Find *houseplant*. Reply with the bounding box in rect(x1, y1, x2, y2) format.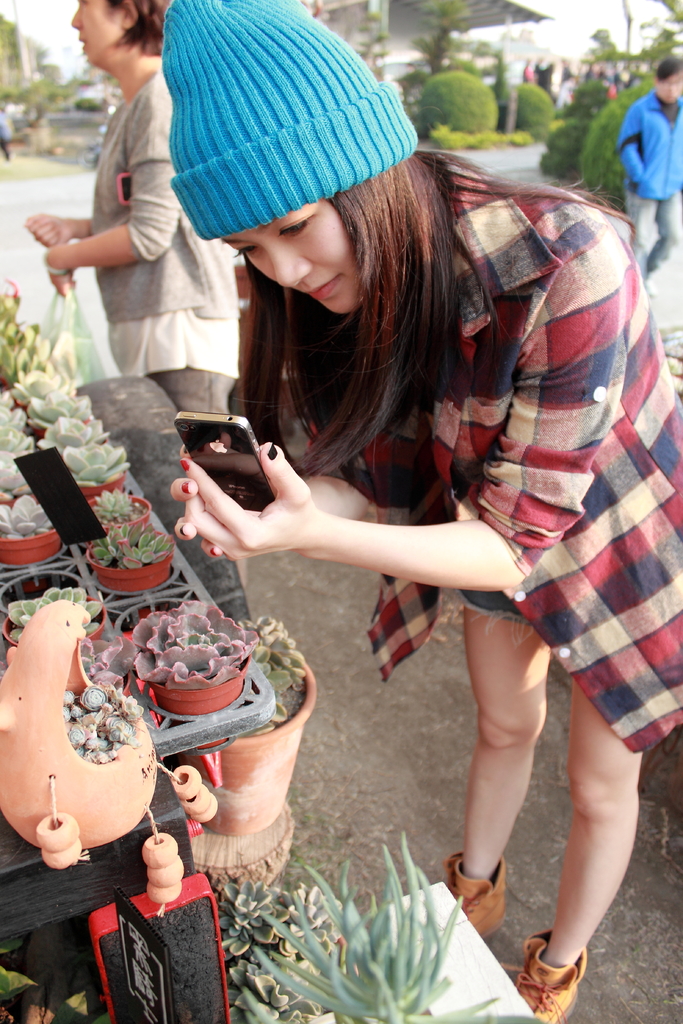
rect(0, 598, 165, 865).
